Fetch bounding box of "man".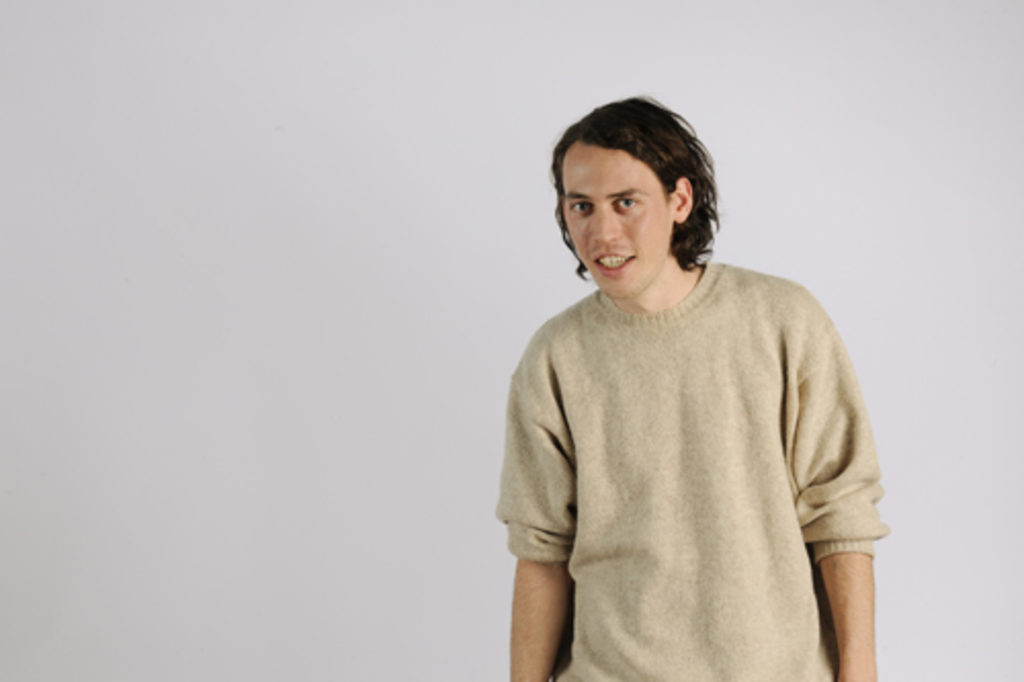
Bbox: box(498, 88, 899, 668).
